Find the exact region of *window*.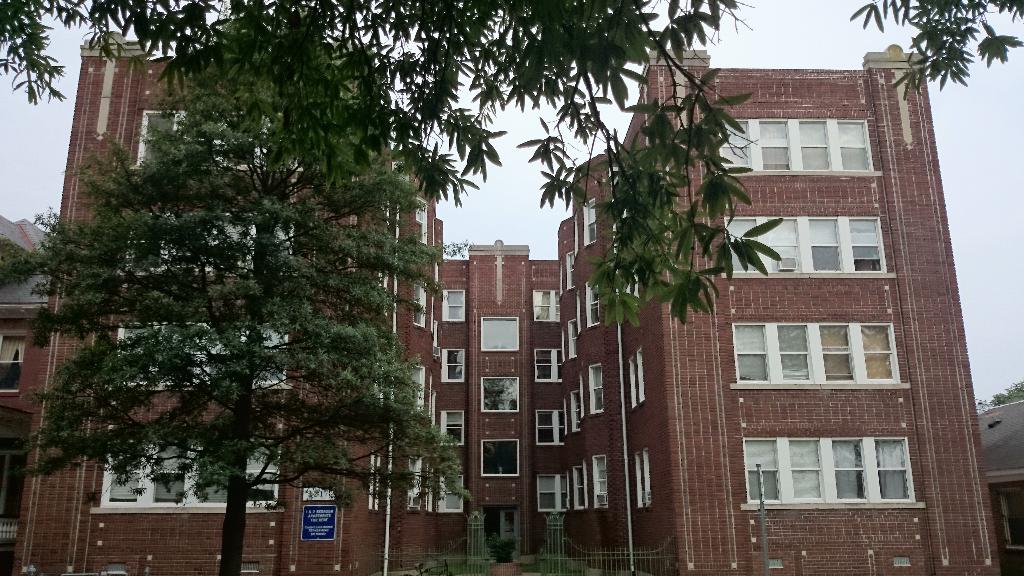
Exact region: BBox(411, 456, 423, 513).
